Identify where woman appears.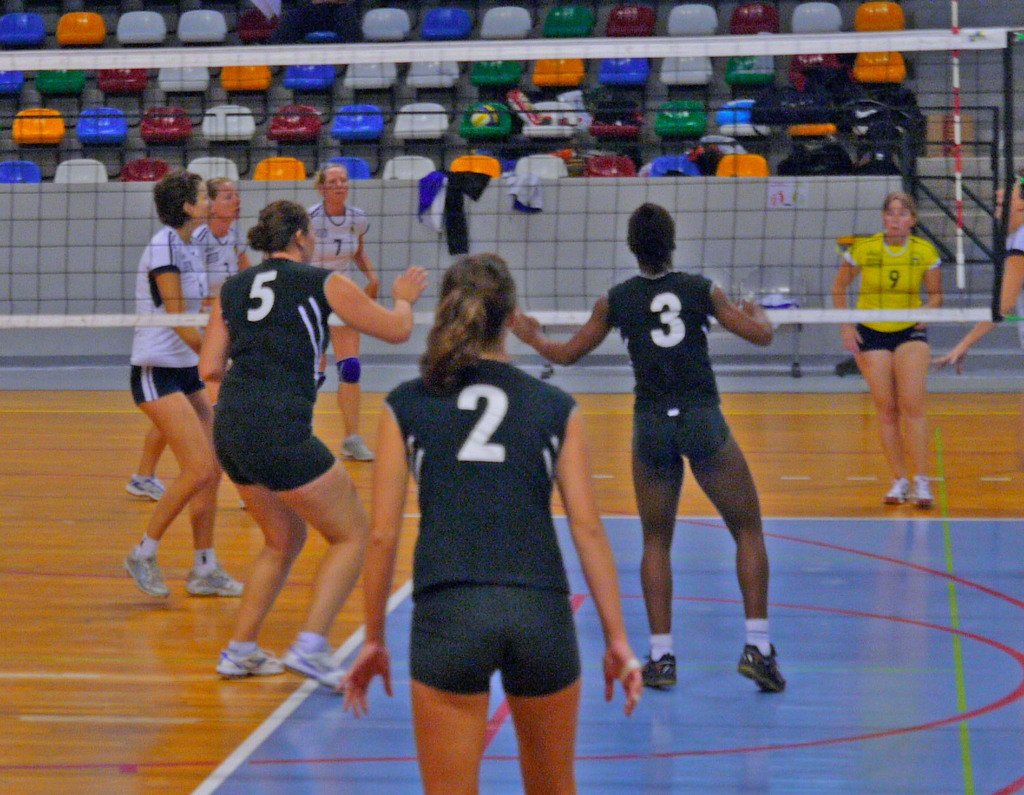
Appears at bbox(127, 181, 246, 498).
